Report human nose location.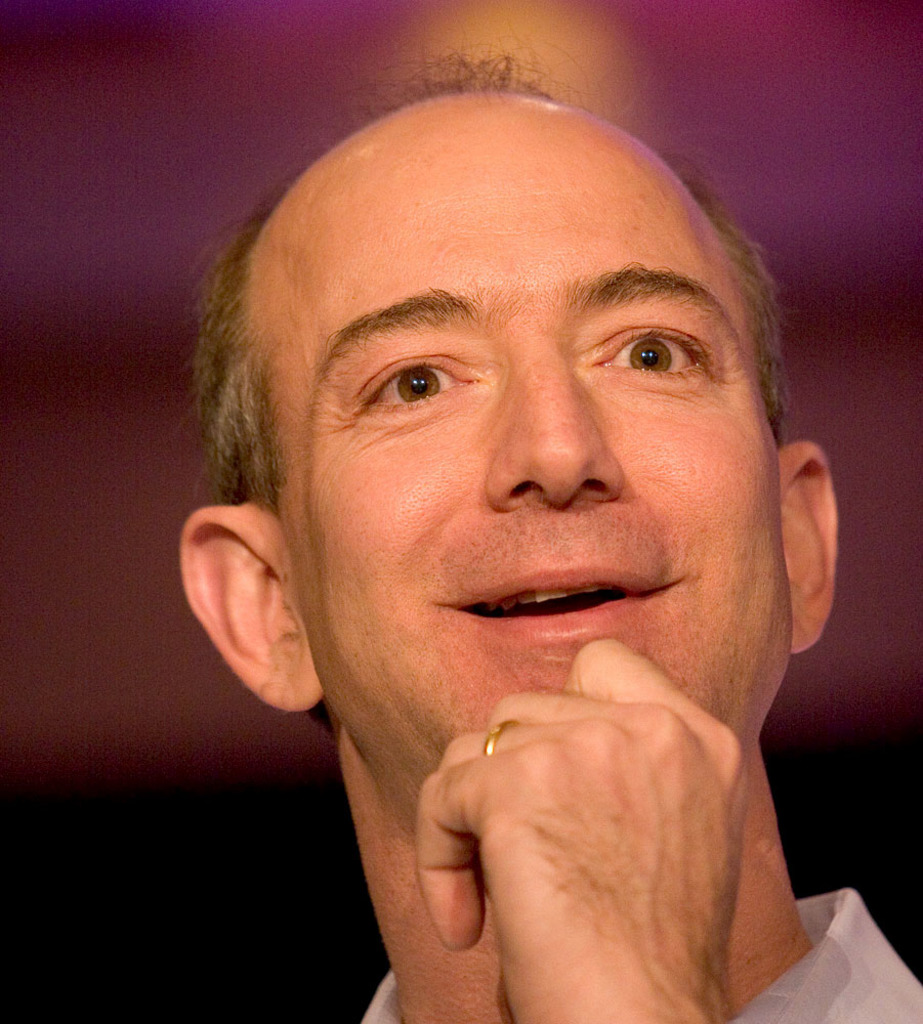
Report: crop(488, 346, 623, 510).
